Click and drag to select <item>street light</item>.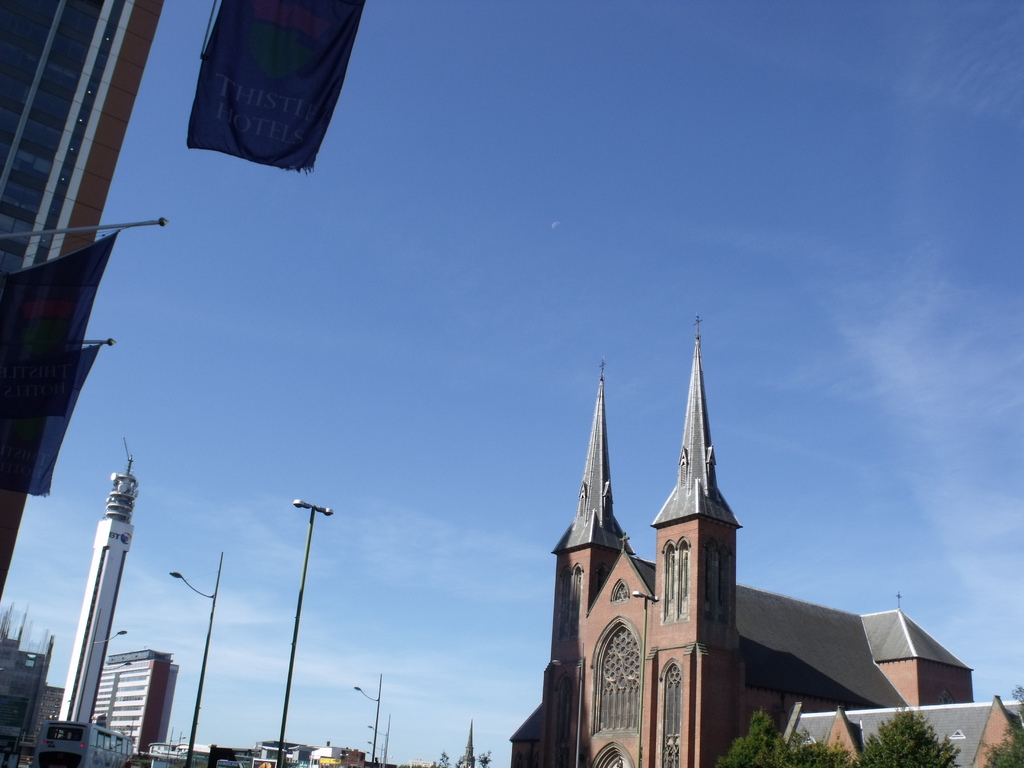
Selection: bbox=(364, 723, 392, 736).
